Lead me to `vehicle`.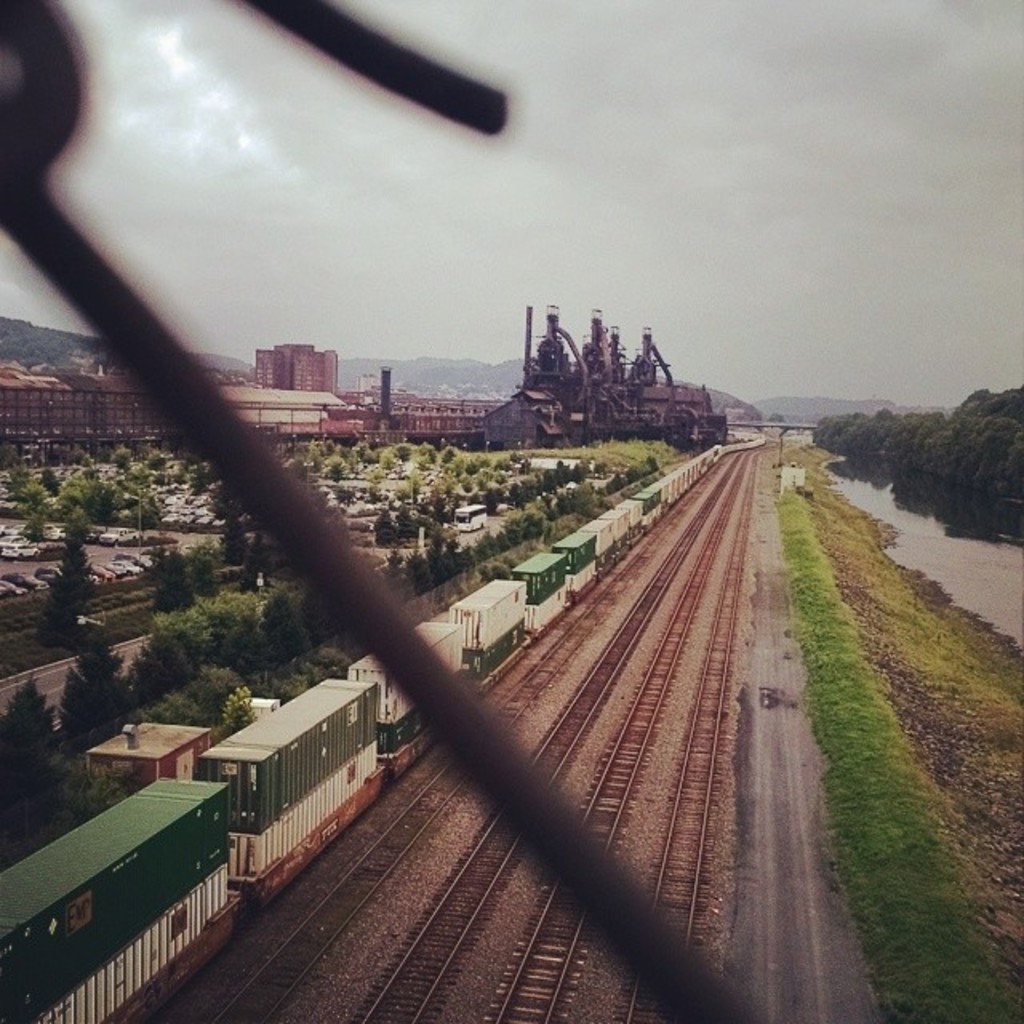
Lead to [459,504,493,533].
